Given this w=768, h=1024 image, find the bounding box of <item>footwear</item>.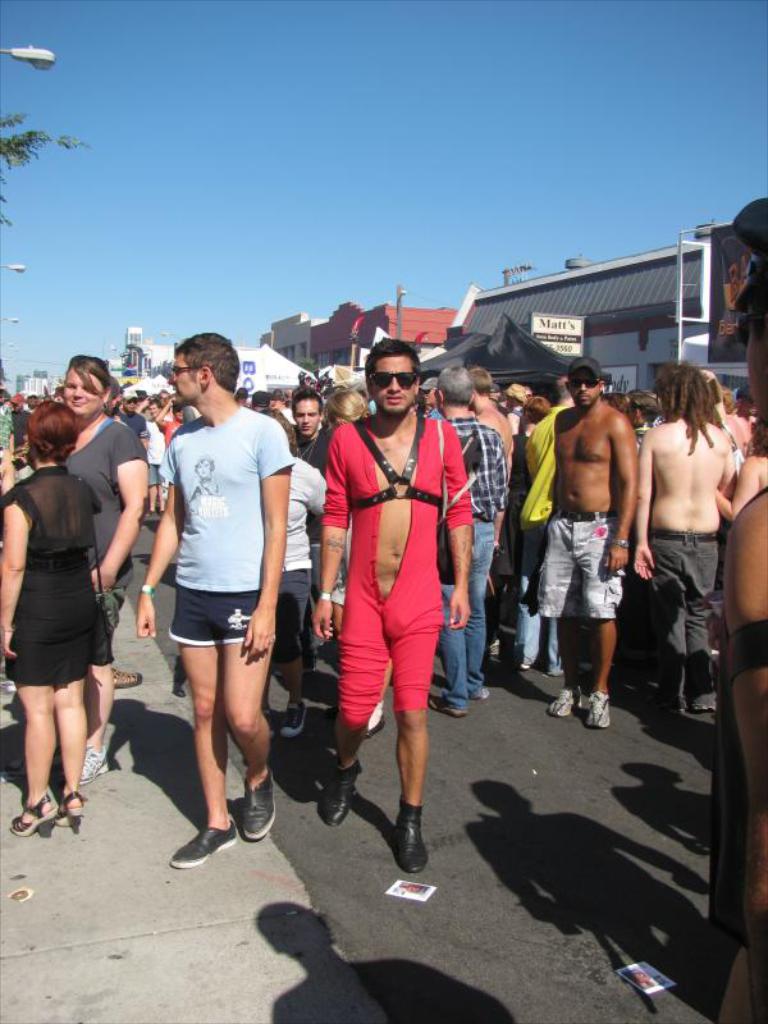
left=472, top=686, right=490, bottom=699.
